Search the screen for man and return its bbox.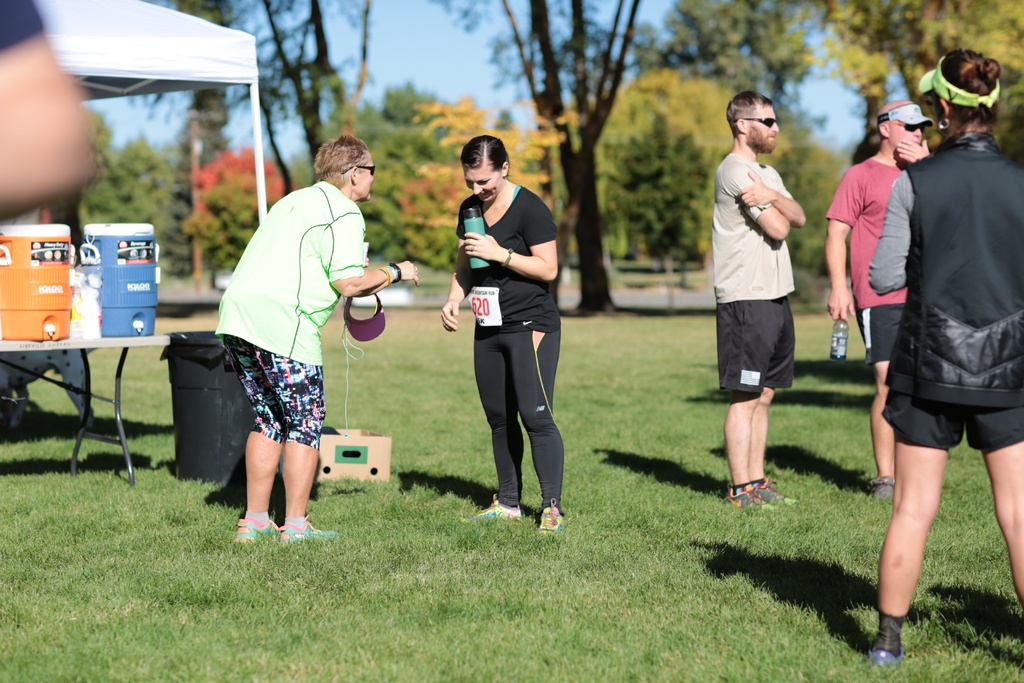
Found: select_region(705, 89, 808, 523).
